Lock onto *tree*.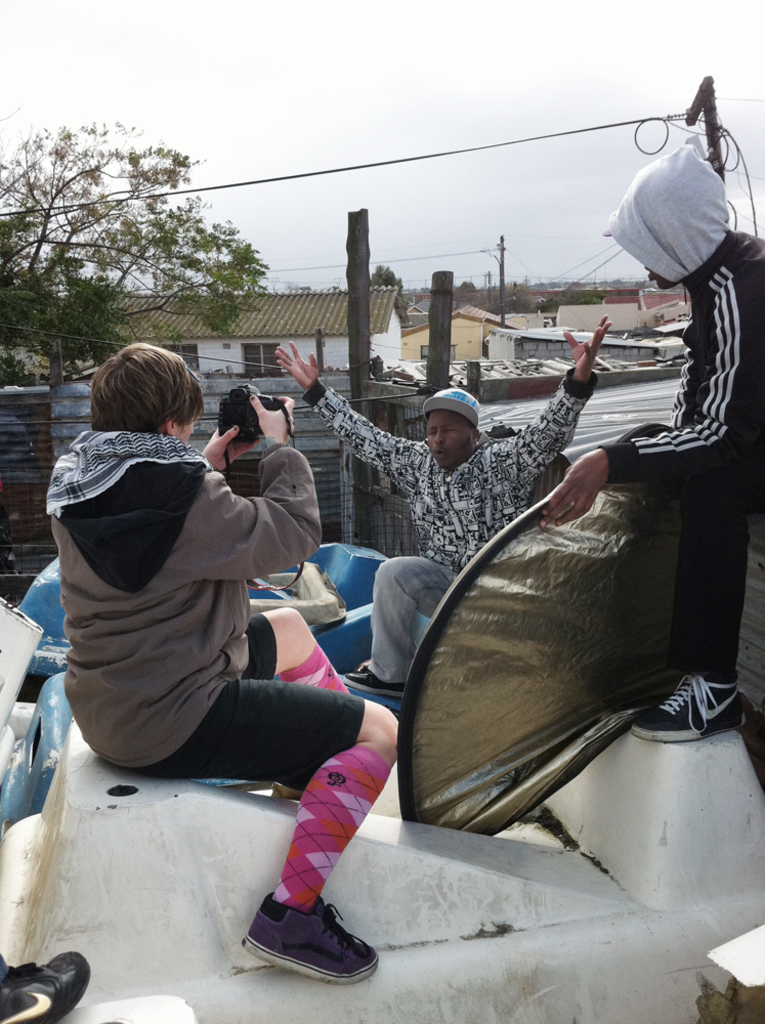
Locked: (left=0, top=122, right=274, bottom=383).
